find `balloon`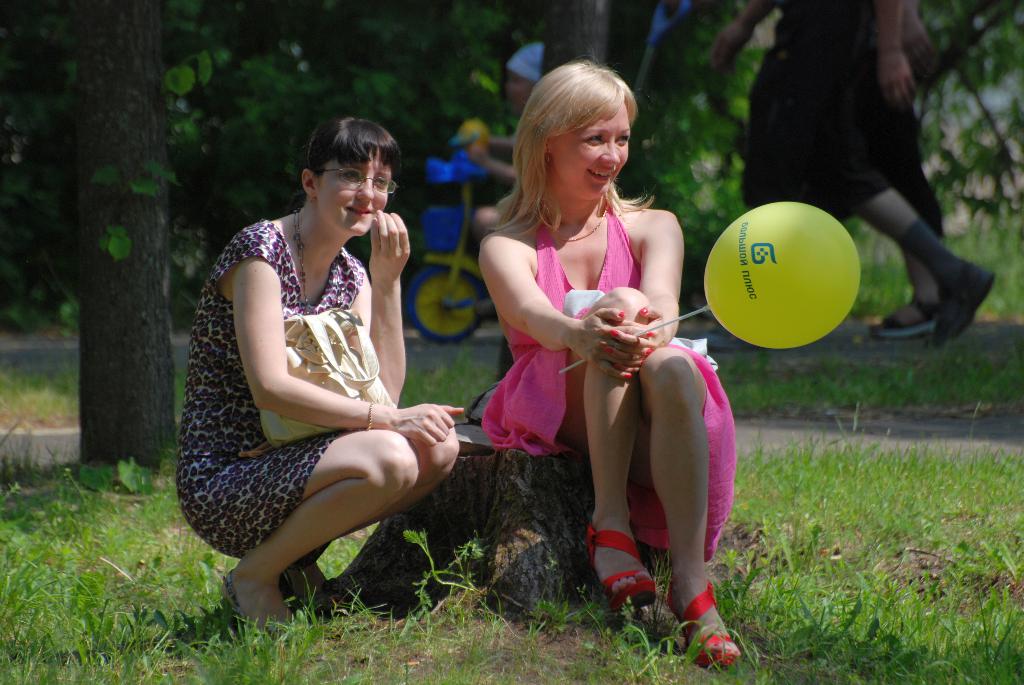
705/200/861/350
